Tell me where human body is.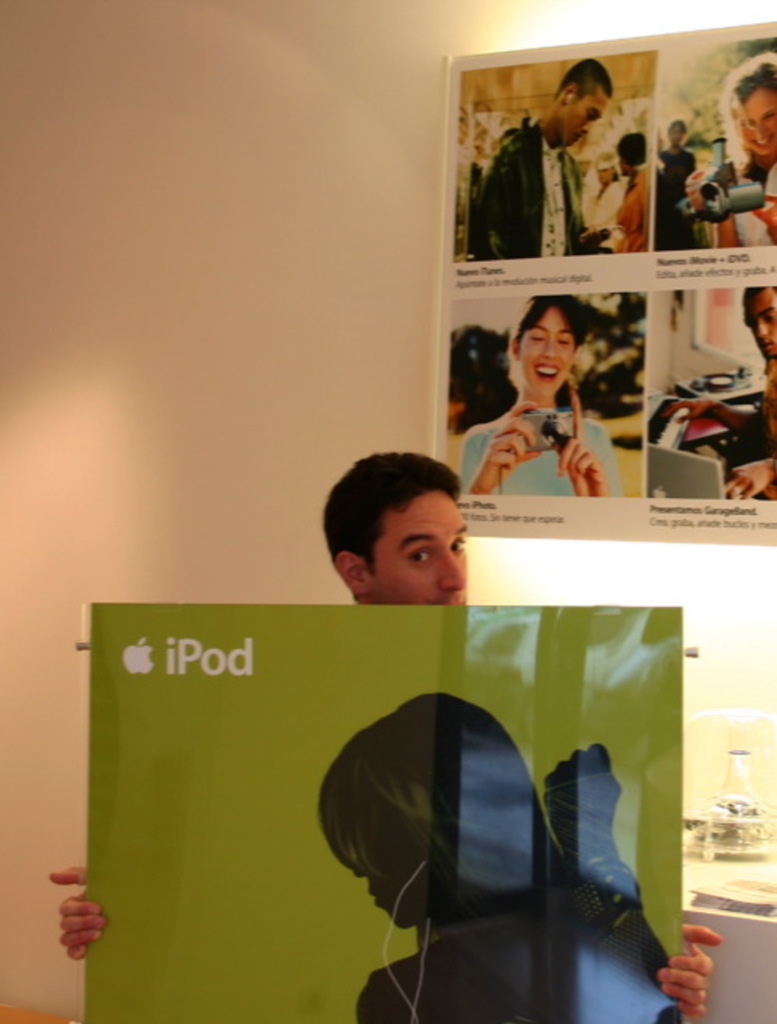
human body is at {"left": 470, "top": 120, "right": 612, "bottom": 260}.
